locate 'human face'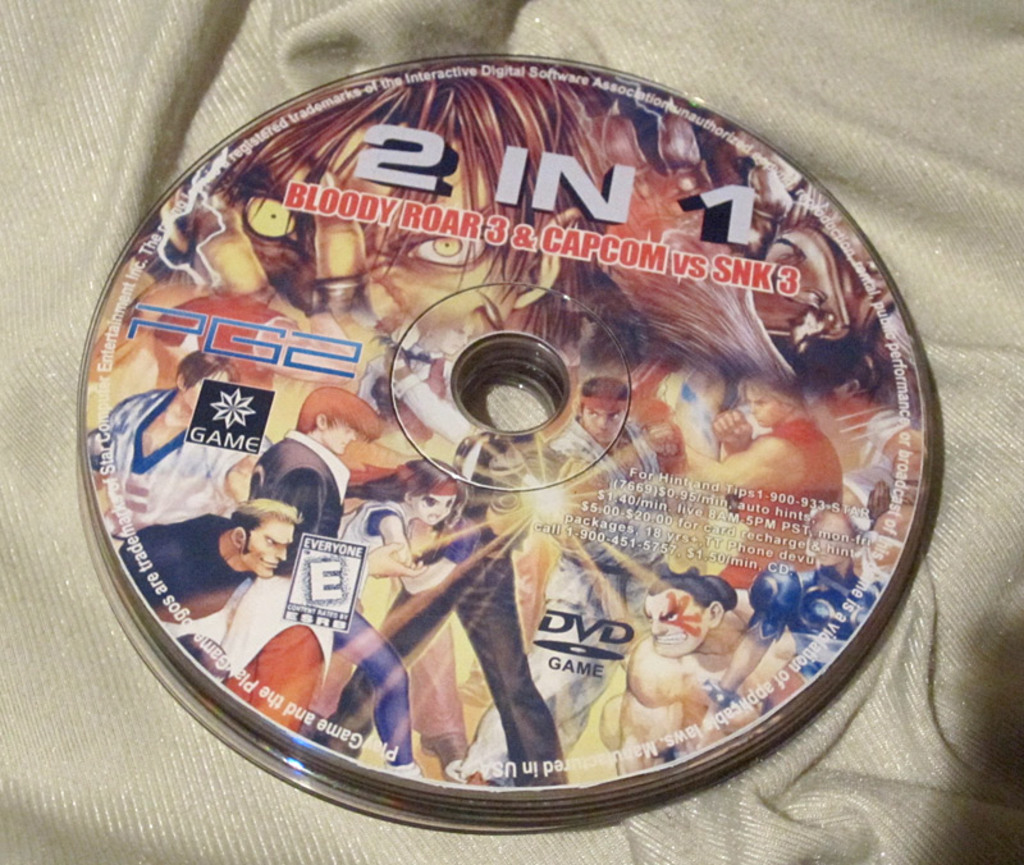
bbox=[248, 154, 509, 344]
